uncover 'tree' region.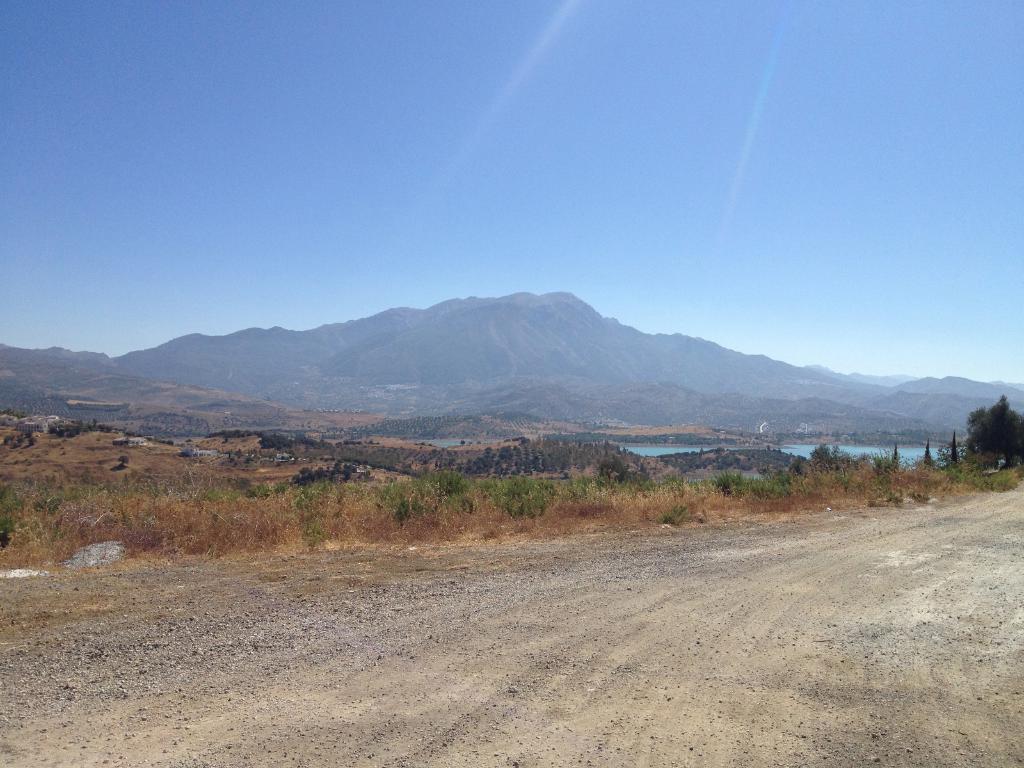
Uncovered: (left=928, top=437, right=938, bottom=475).
